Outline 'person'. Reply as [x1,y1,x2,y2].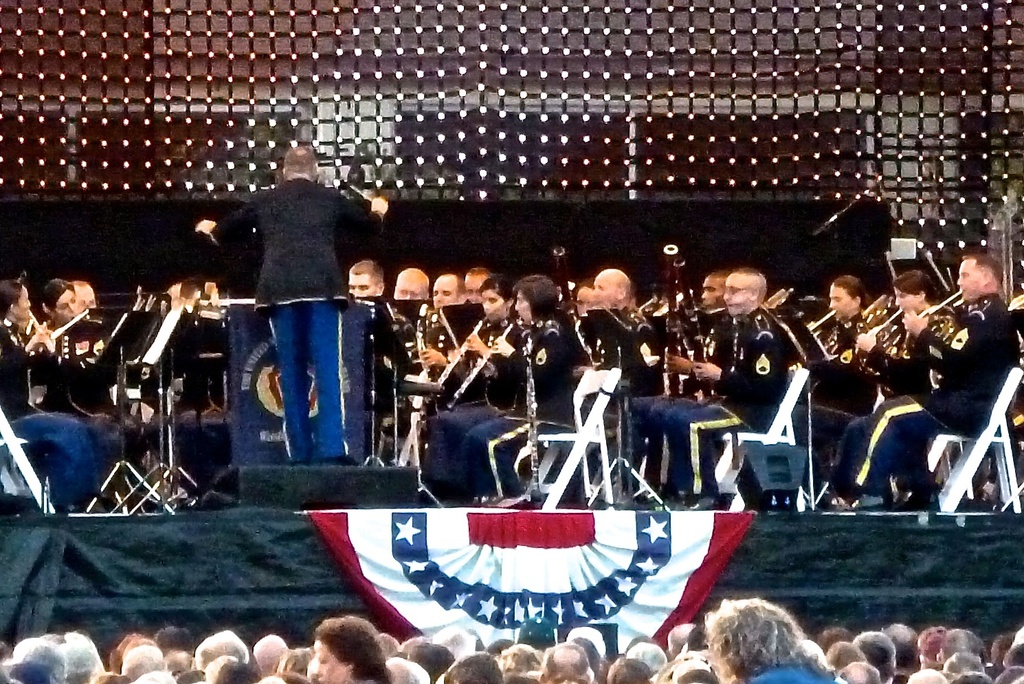
[0,599,1023,683].
